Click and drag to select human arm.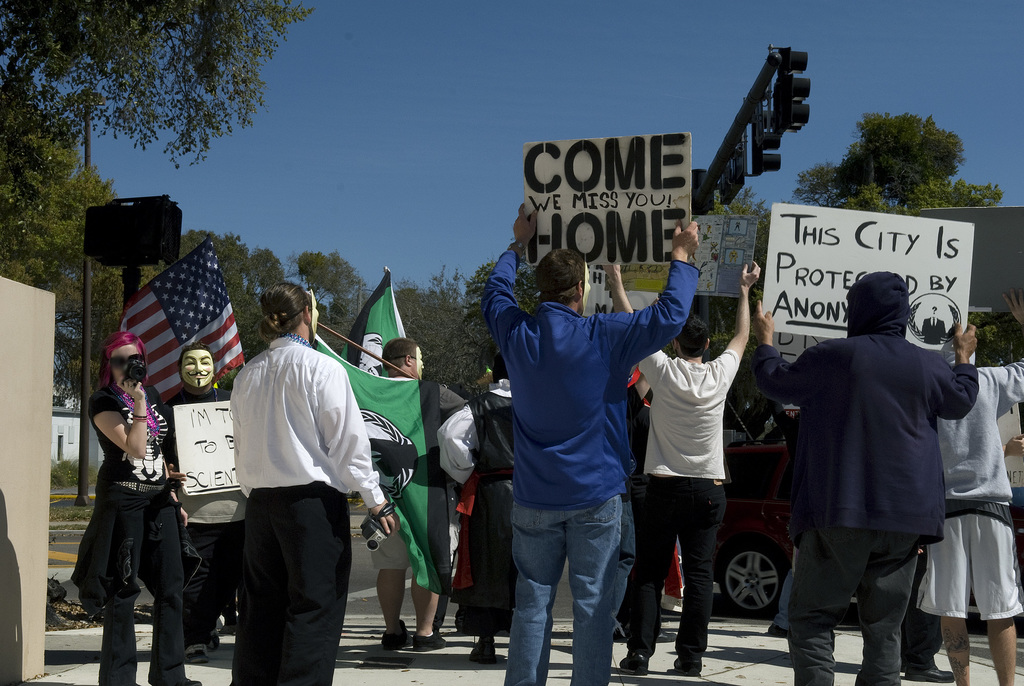
Selection: Rect(69, 400, 138, 486).
